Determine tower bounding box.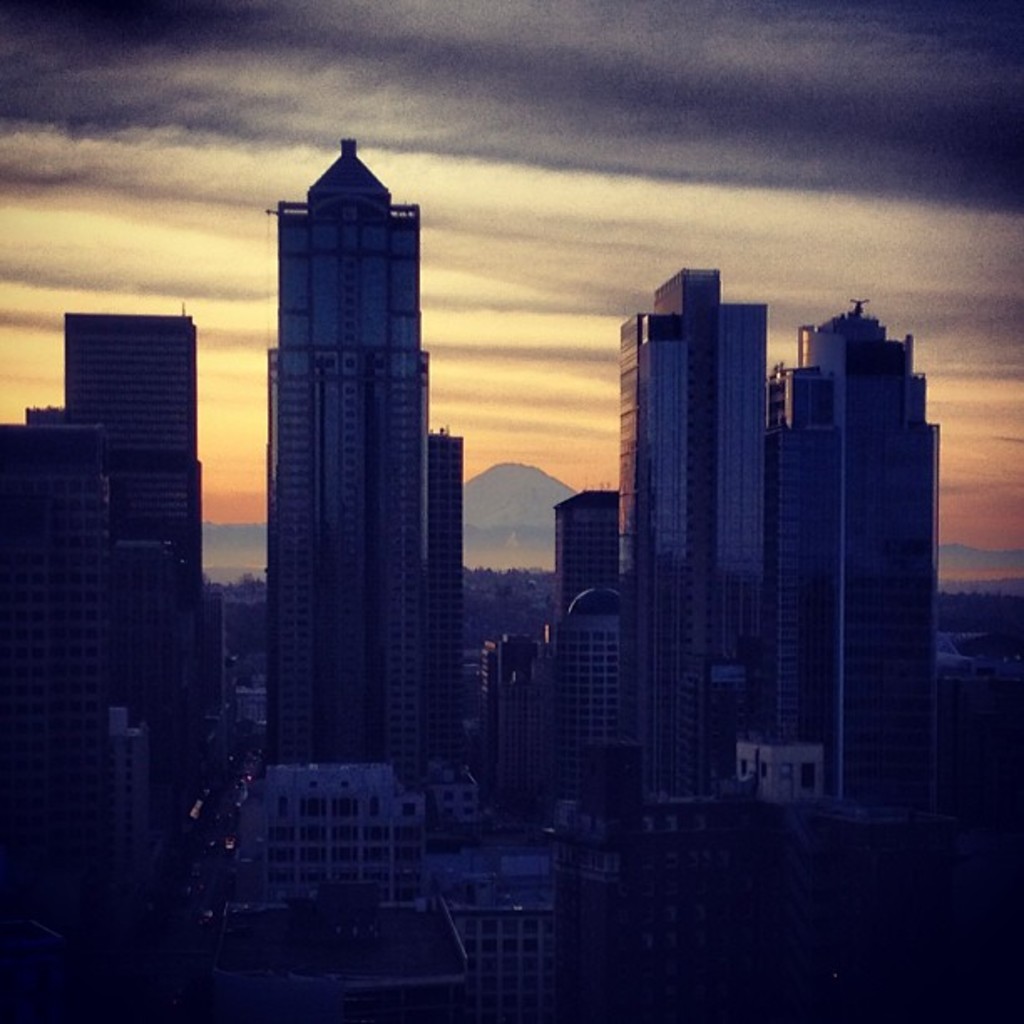
Determined: (x1=0, y1=395, x2=109, y2=863).
